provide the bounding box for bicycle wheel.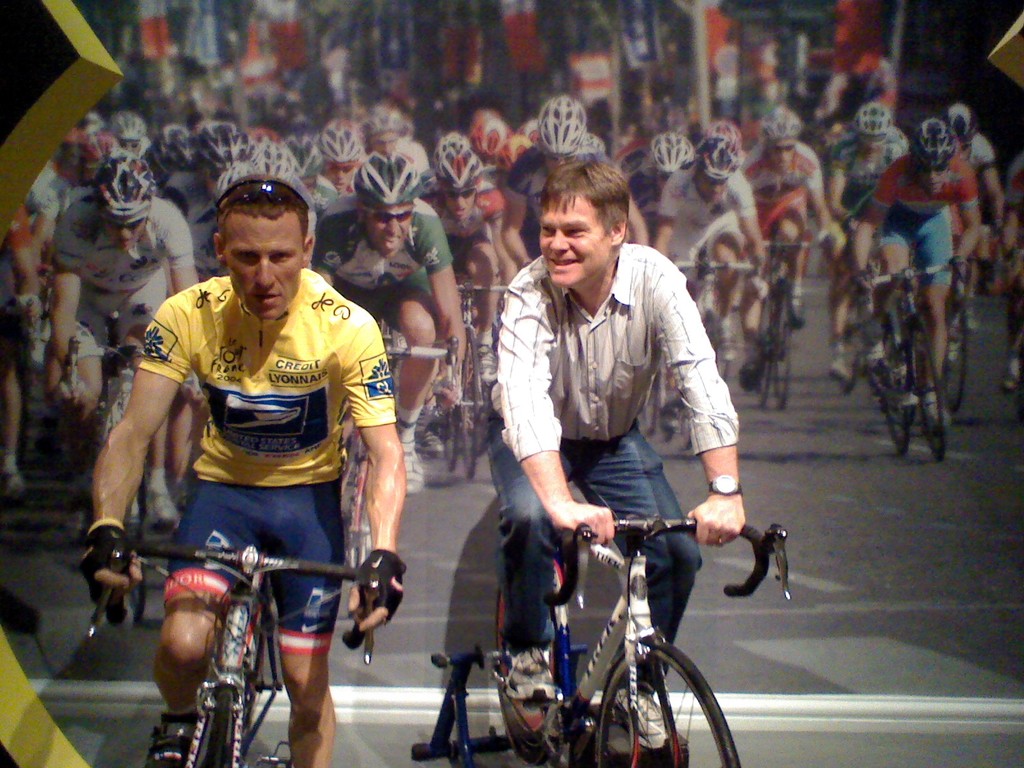
[124,472,150,625].
